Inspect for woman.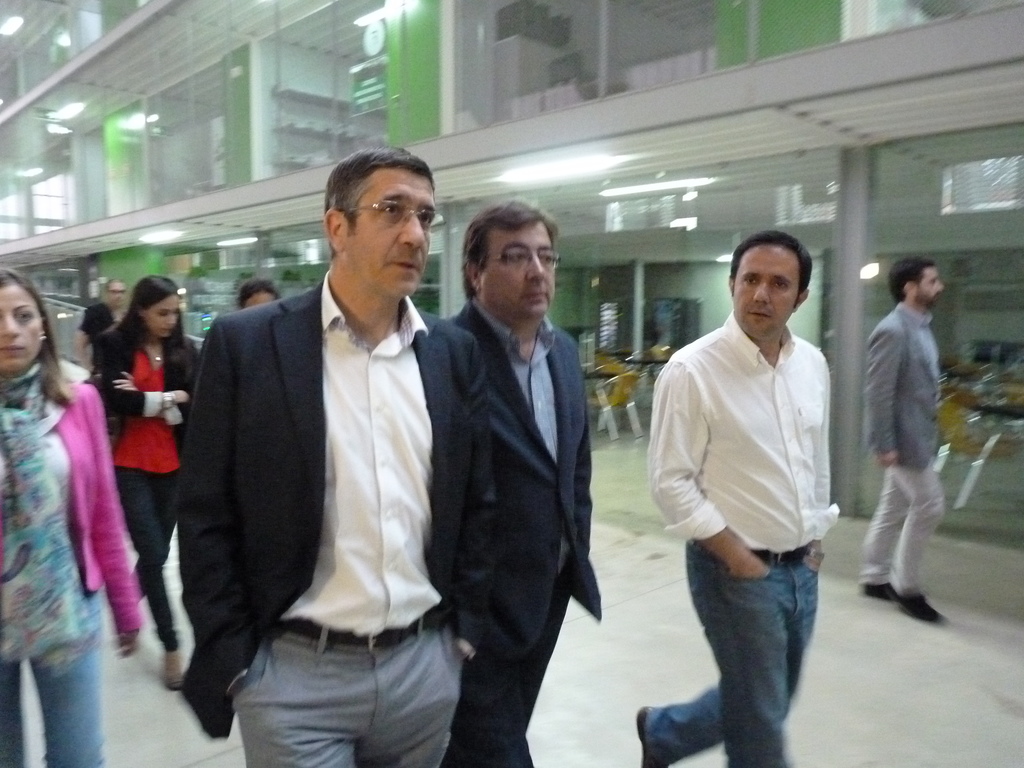
Inspection: locate(0, 260, 137, 767).
